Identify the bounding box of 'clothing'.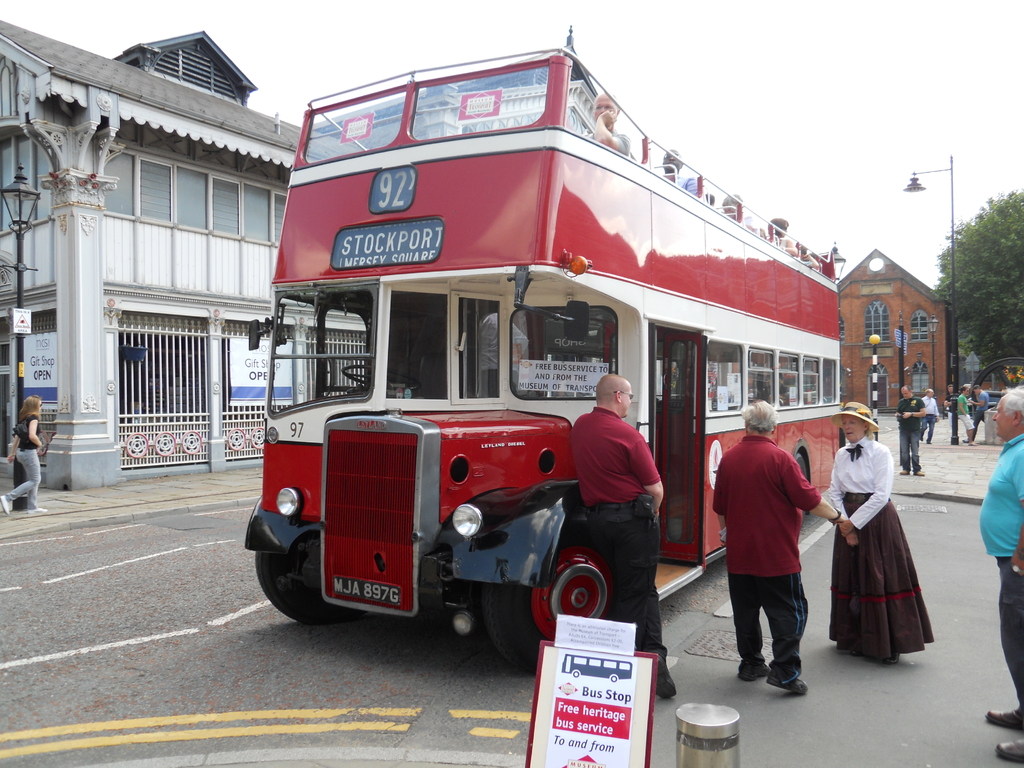
l=742, t=211, r=756, b=228.
